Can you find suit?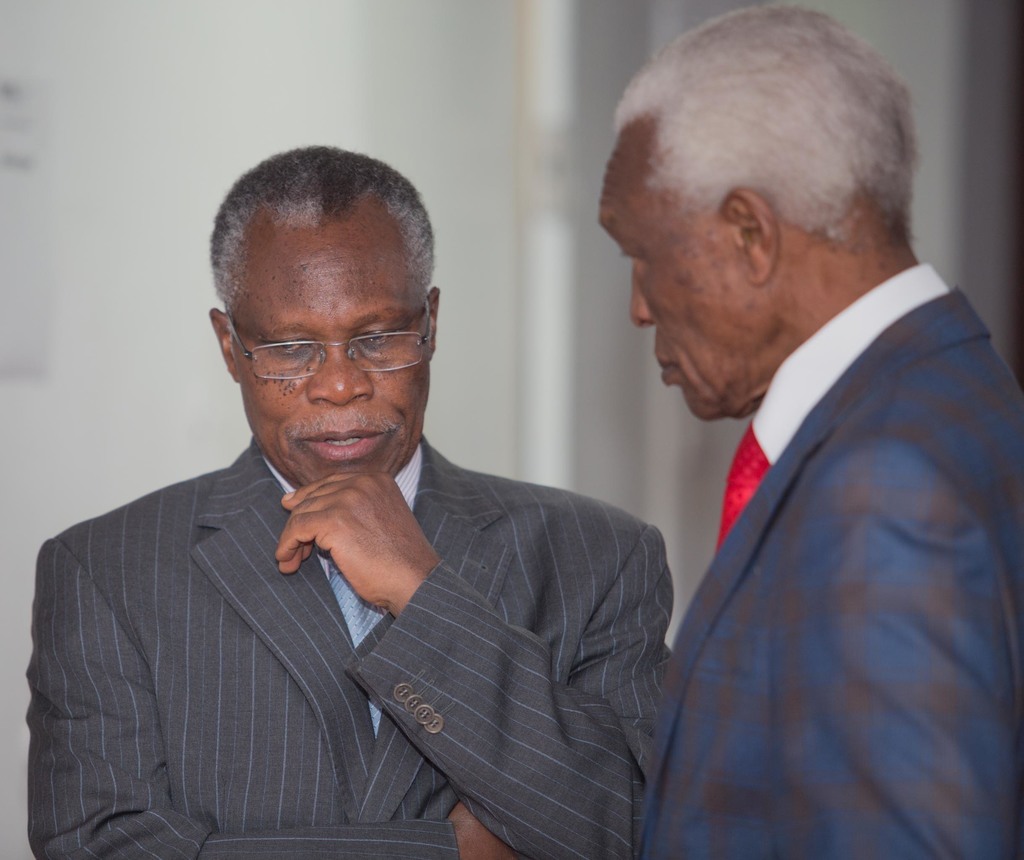
Yes, bounding box: (x1=23, y1=439, x2=673, y2=859).
